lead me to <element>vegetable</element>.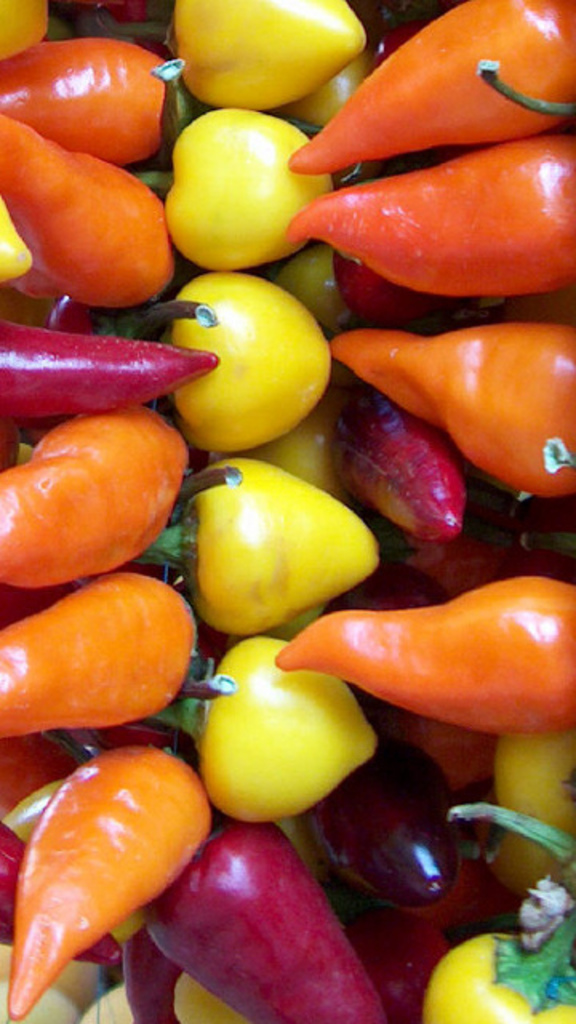
Lead to 0/579/88/637.
